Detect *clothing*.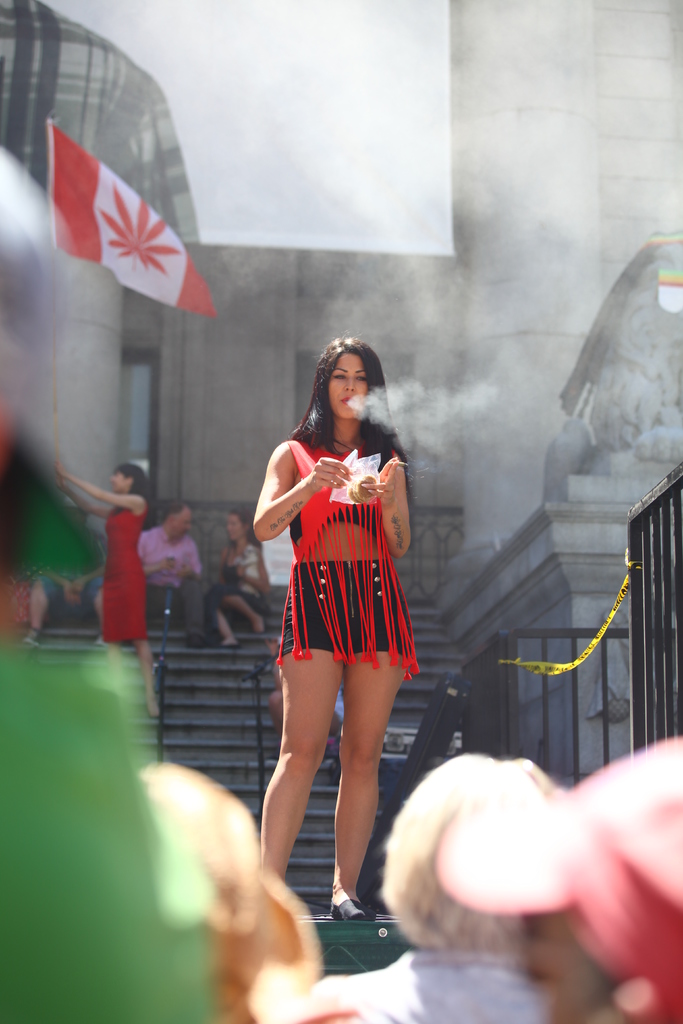
Detected at region(272, 433, 425, 681).
